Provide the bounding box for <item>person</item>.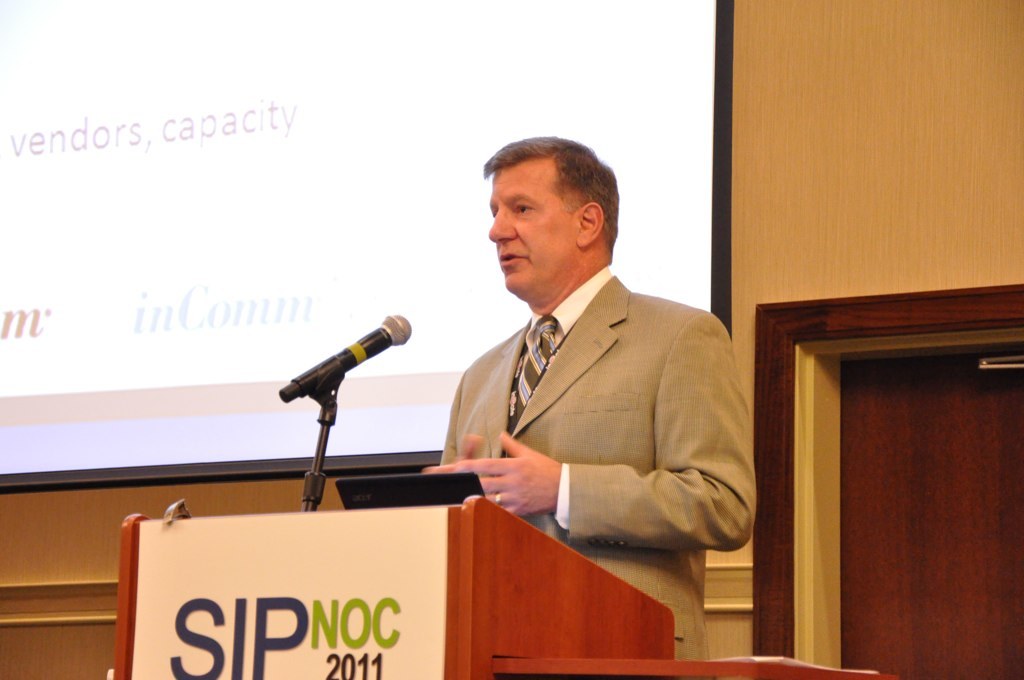
box=[426, 135, 755, 661].
